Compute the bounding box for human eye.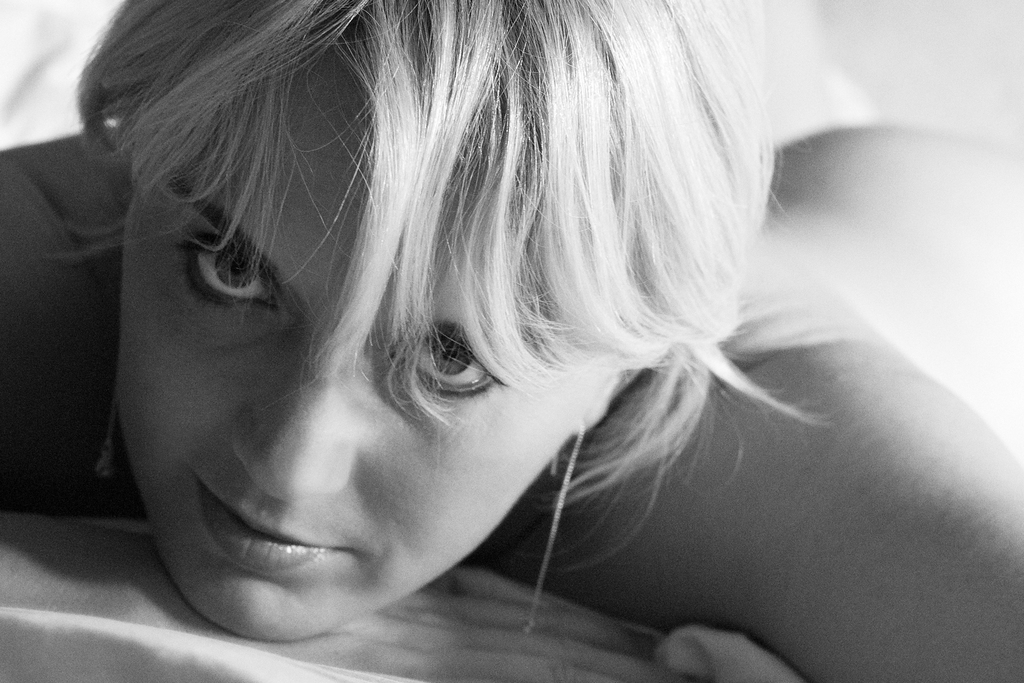
{"x1": 375, "y1": 314, "x2": 513, "y2": 402}.
